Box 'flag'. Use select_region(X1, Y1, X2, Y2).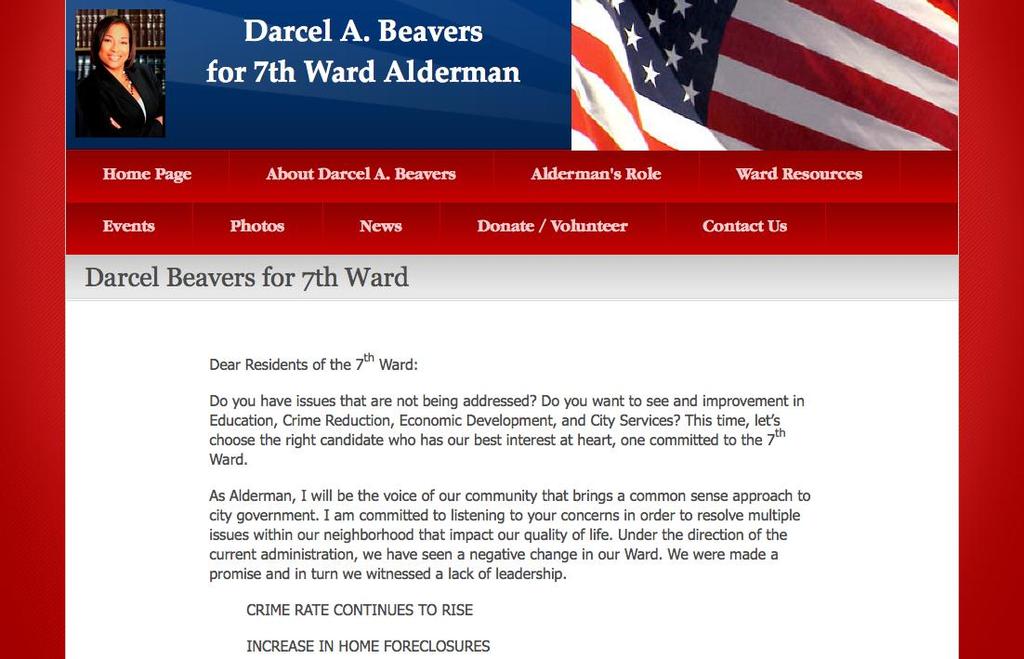
select_region(572, 0, 957, 150).
